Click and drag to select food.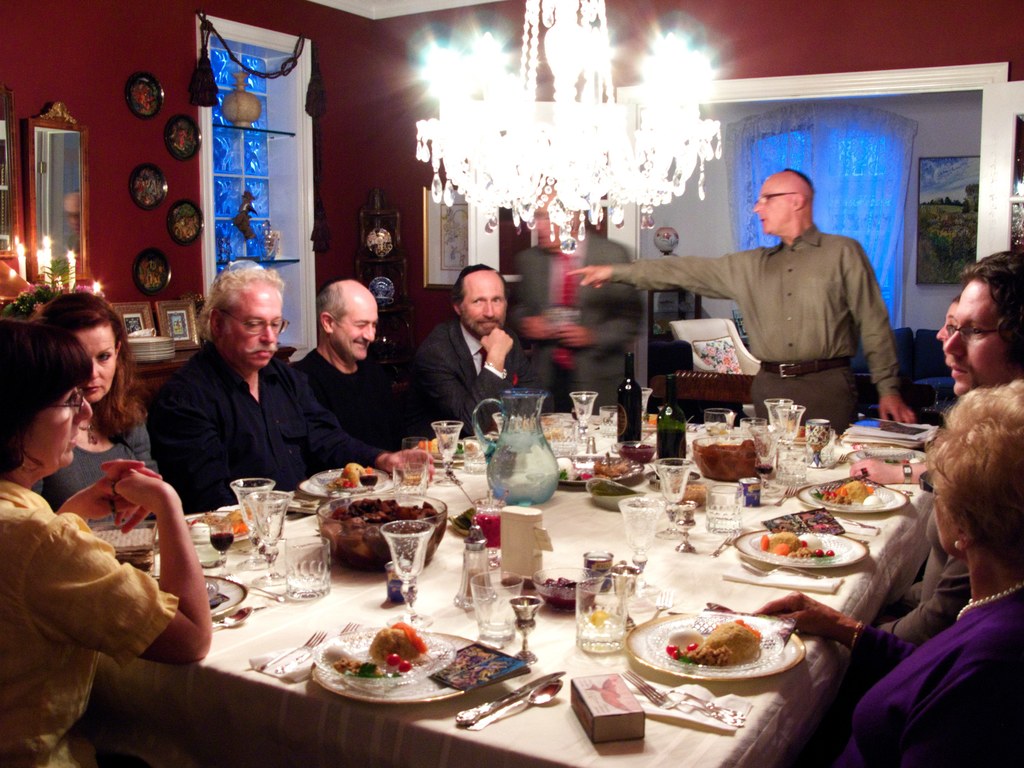
Selection: 538 573 598 611.
